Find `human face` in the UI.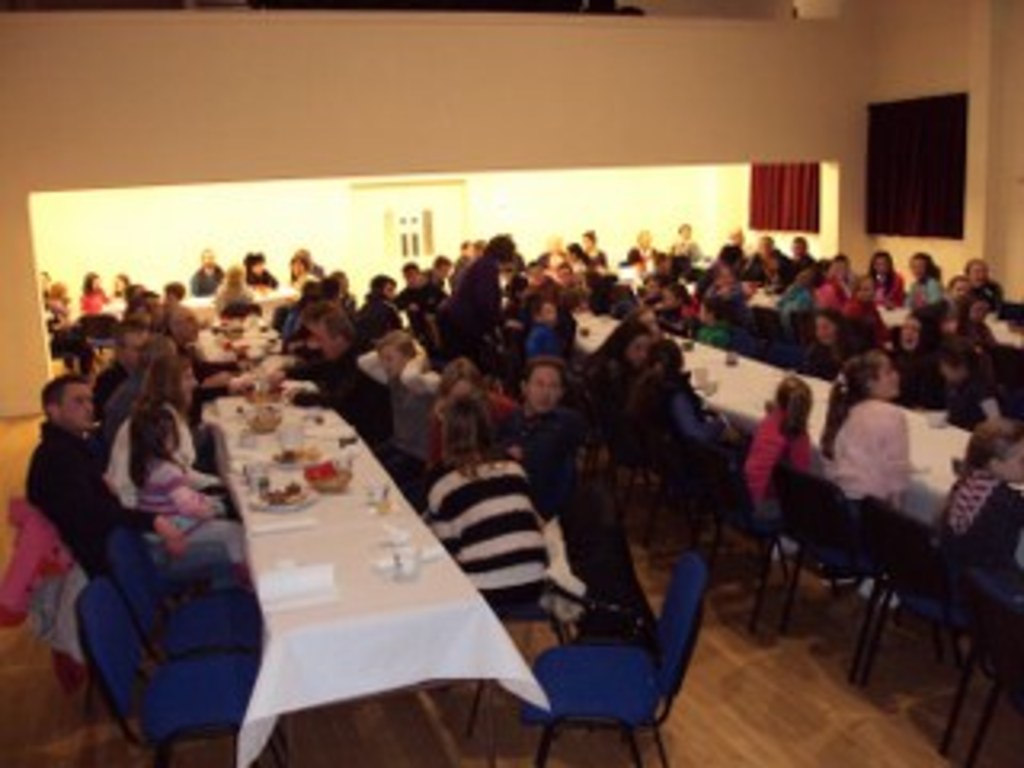
UI element at x1=768 y1=256 x2=781 y2=272.
